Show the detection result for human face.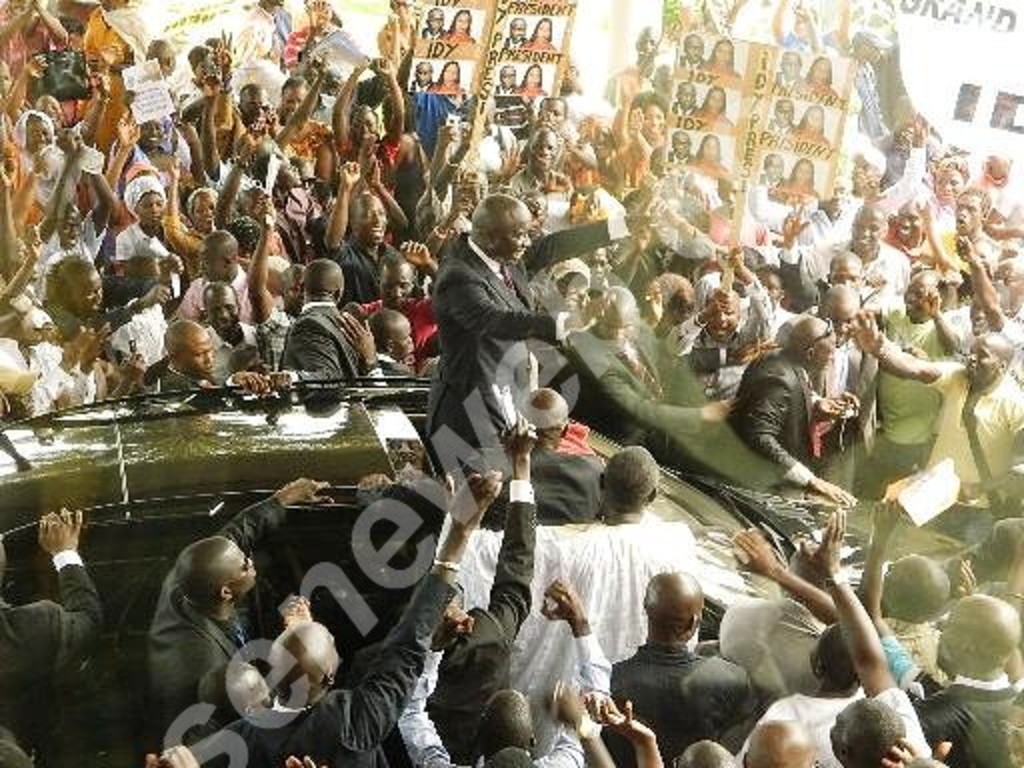
[852, 206, 886, 246].
